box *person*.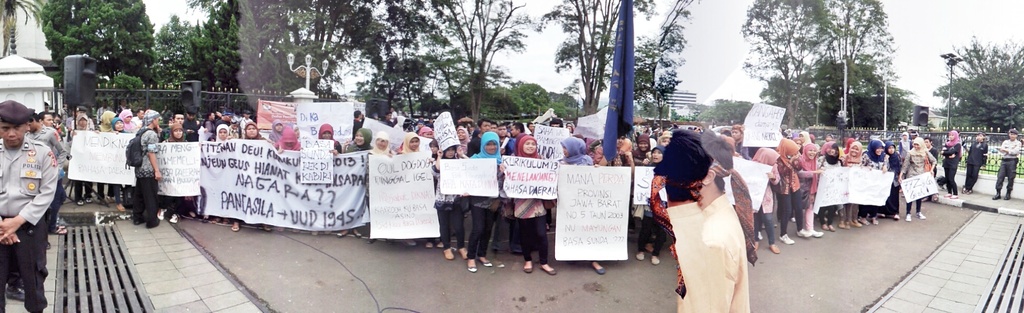
bbox=[113, 116, 125, 132].
